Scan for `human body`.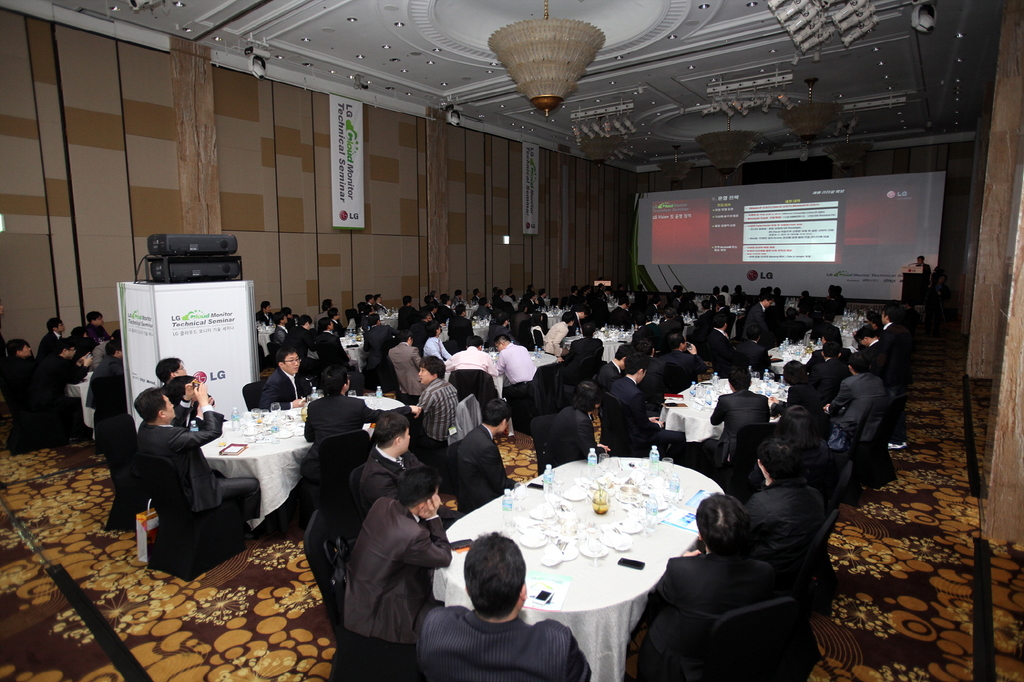
Scan result: (left=445, top=300, right=472, bottom=353).
